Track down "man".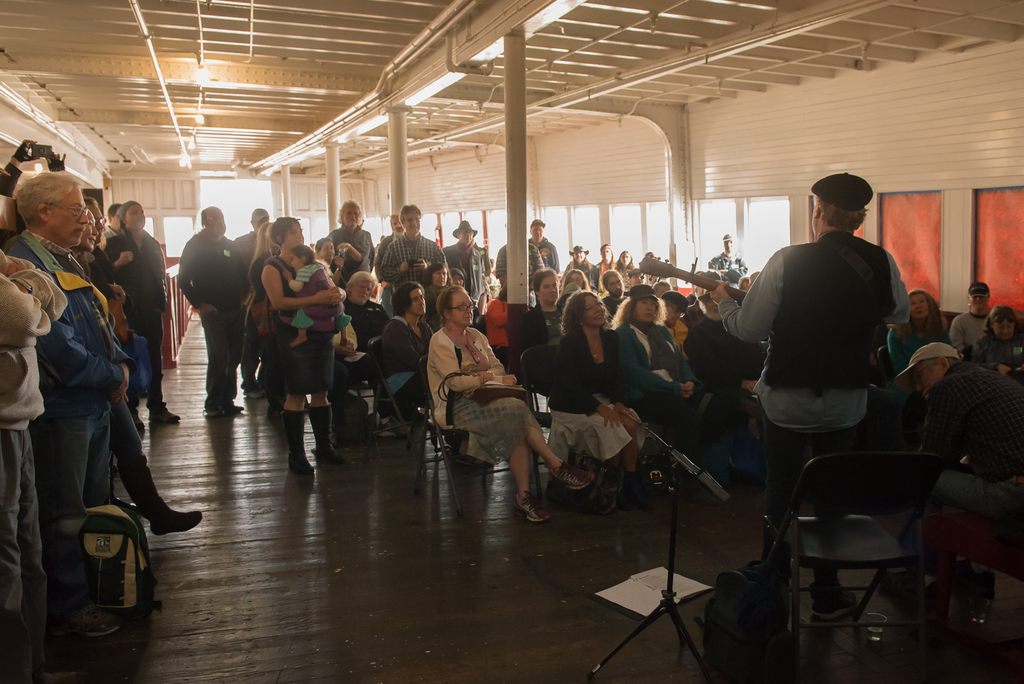
Tracked to bbox=(598, 267, 627, 316).
